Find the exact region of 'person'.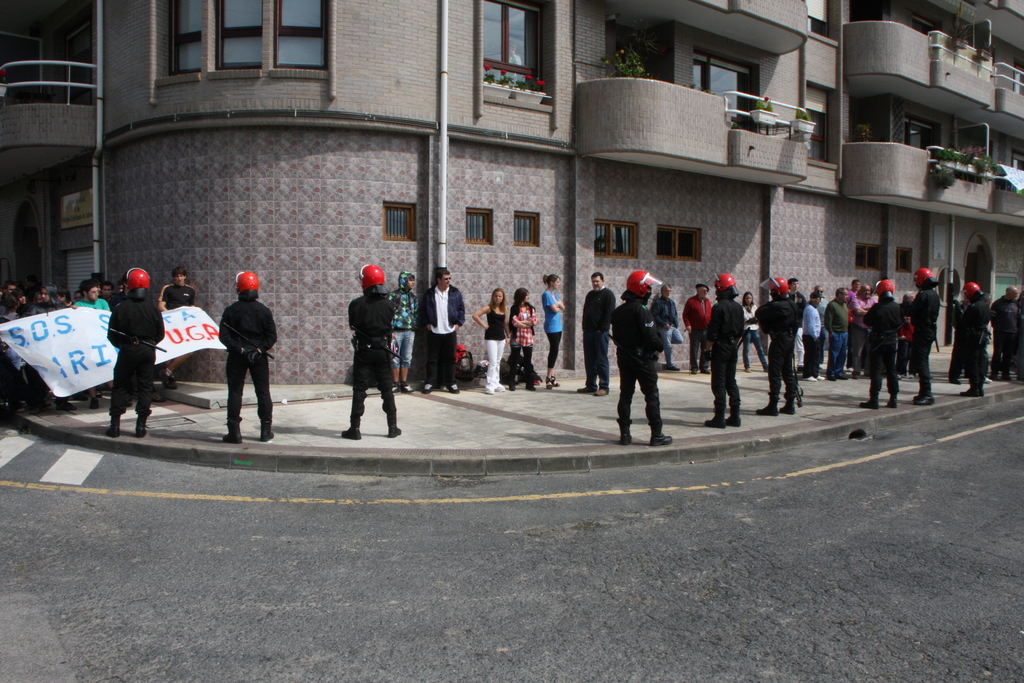
Exact region: [902,267,940,406].
